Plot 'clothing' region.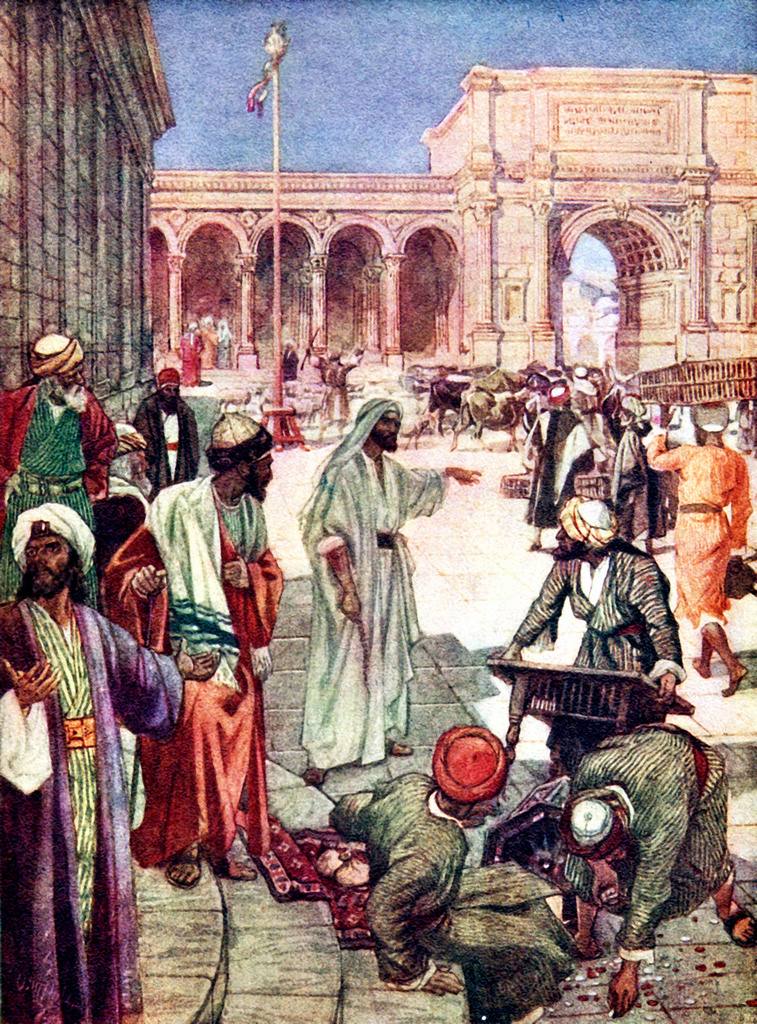
Plotted at (left=738, top=394, right=756, bottom=453).
